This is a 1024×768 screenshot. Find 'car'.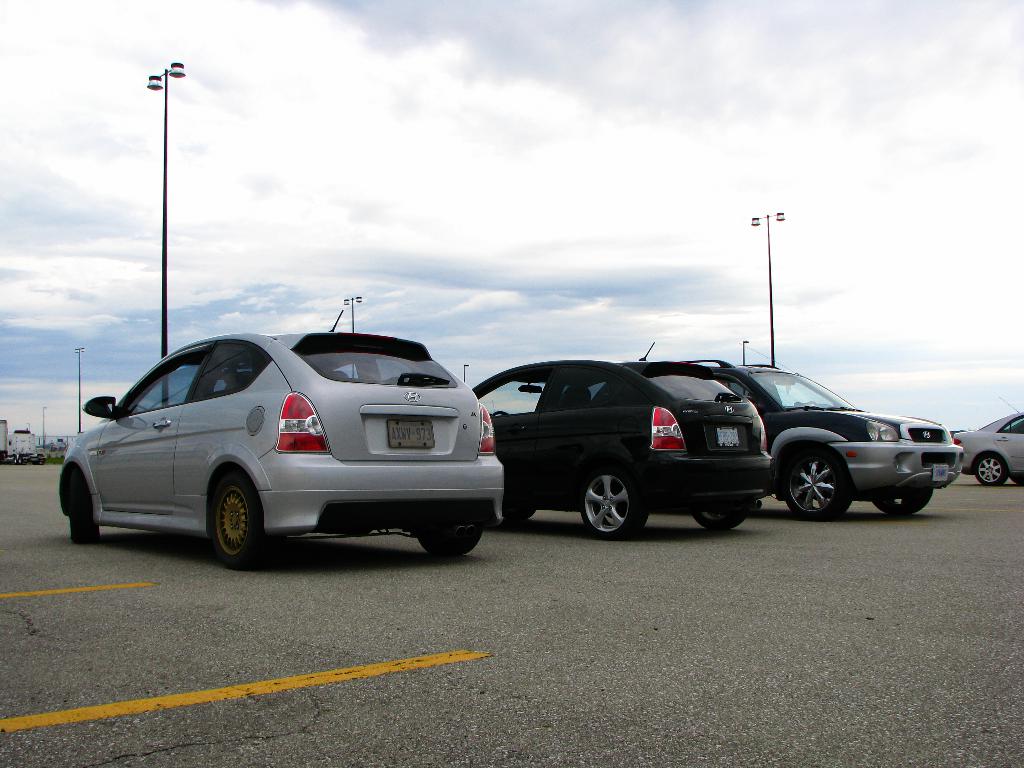
Bounding box: (947,405,1023,484).
